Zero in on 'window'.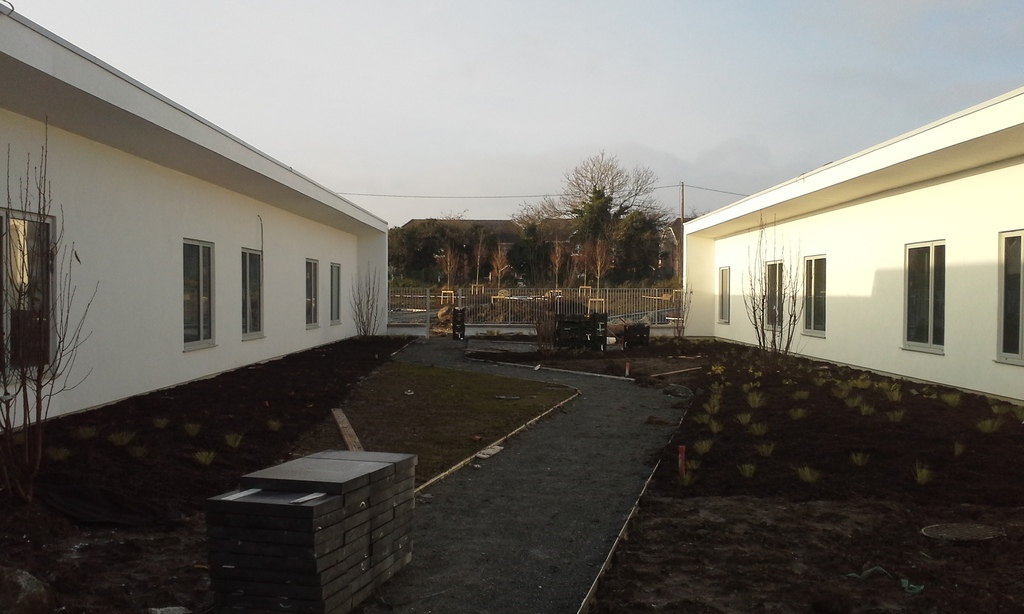
Zeroed in: pyautogui.locateOnScreen(762, 262, 781, 333).
